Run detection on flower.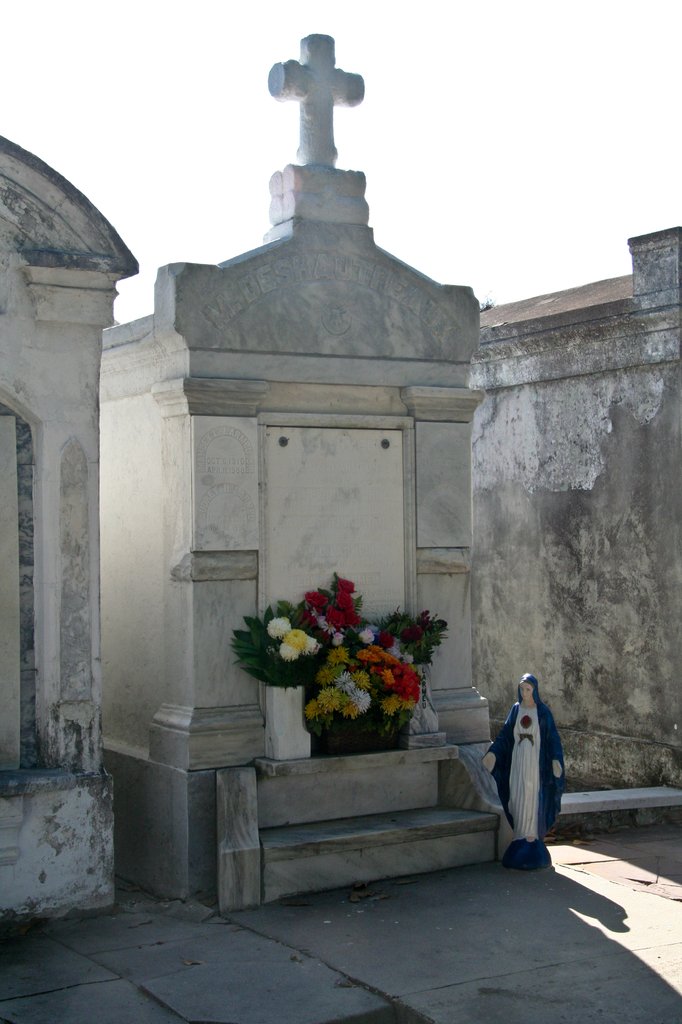
Result: [266,615,295,638].
